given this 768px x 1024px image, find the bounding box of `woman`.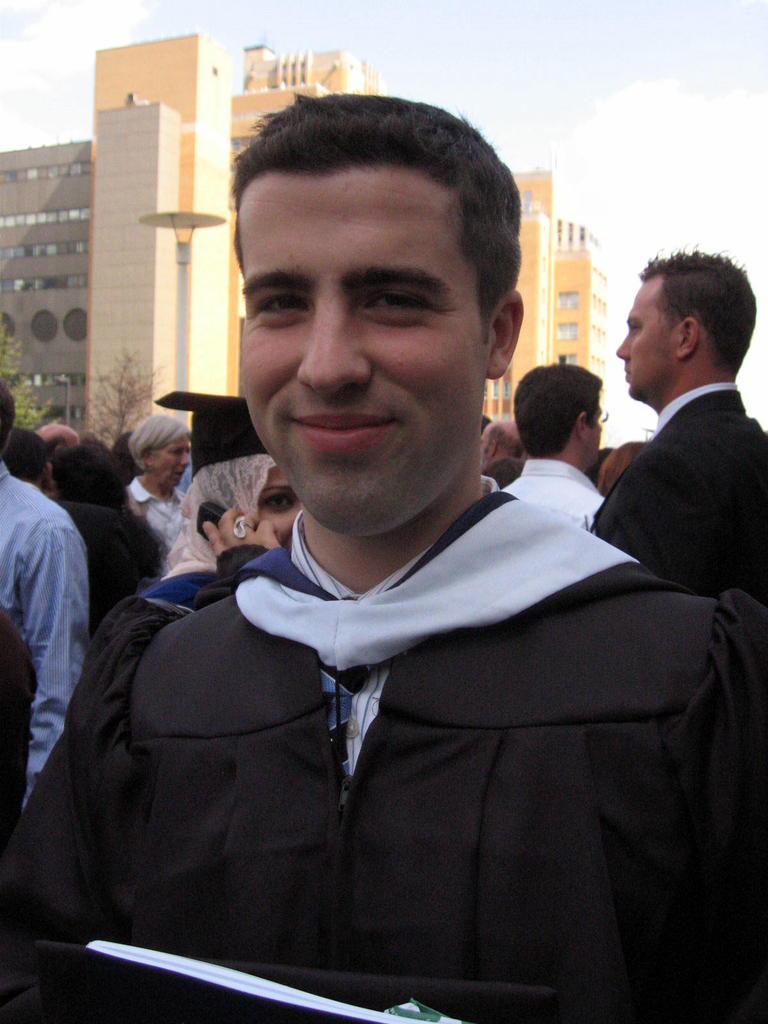
pyautogui.locateOnScreen(120, 406, 196, 572).
